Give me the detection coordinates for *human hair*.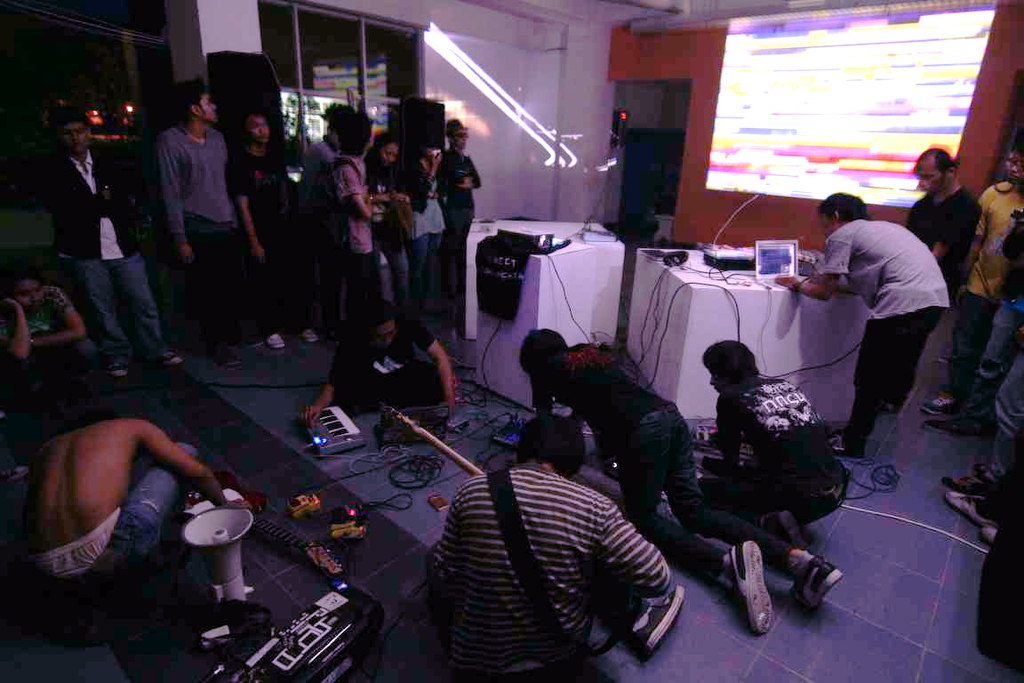
bbox=[446, 119, 464, 134].
